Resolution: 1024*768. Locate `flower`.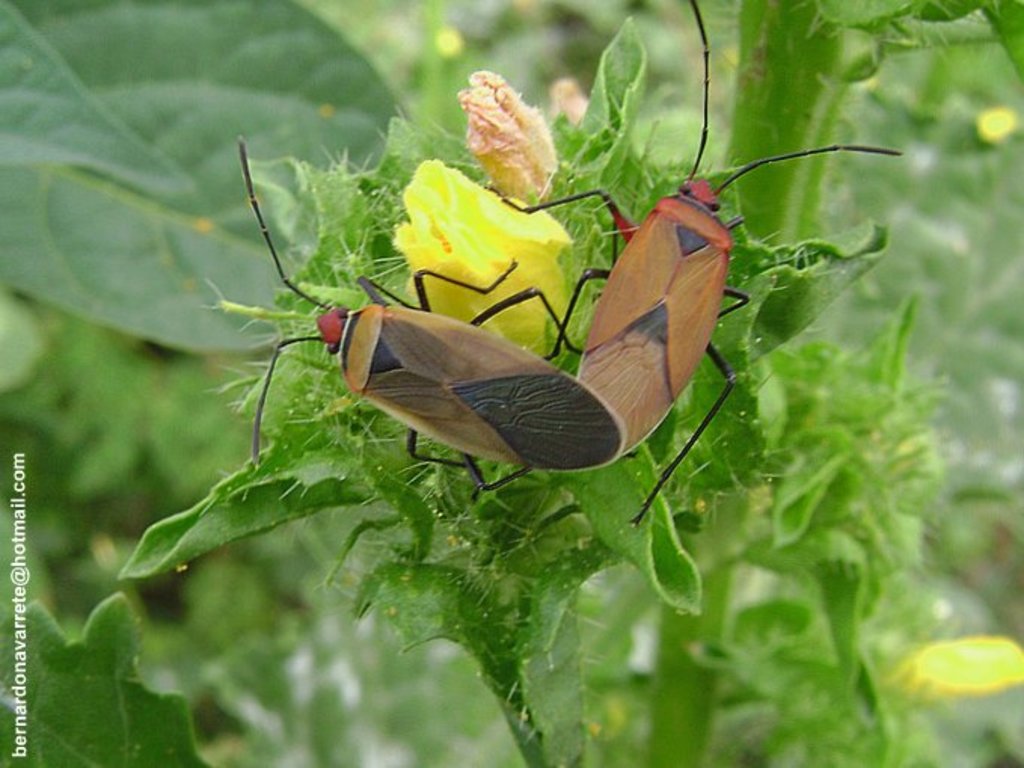
pyautogui.locateOnScreen(451, 69, 567, 204).
